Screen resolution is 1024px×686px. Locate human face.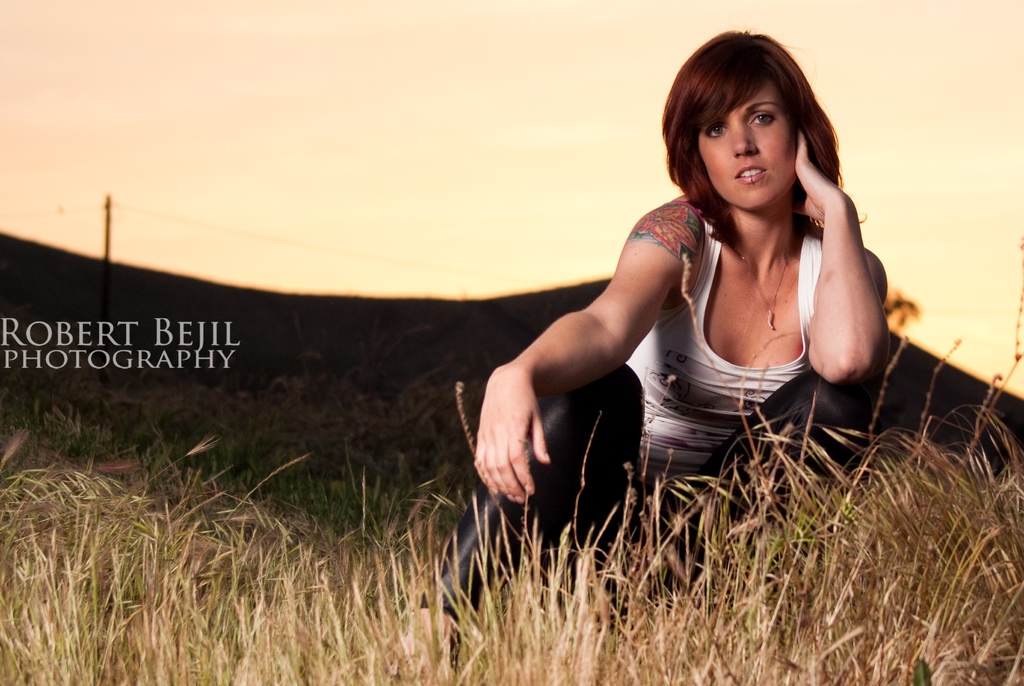
pyautogui.locateOnScreen(699, 69, 799, 209).
